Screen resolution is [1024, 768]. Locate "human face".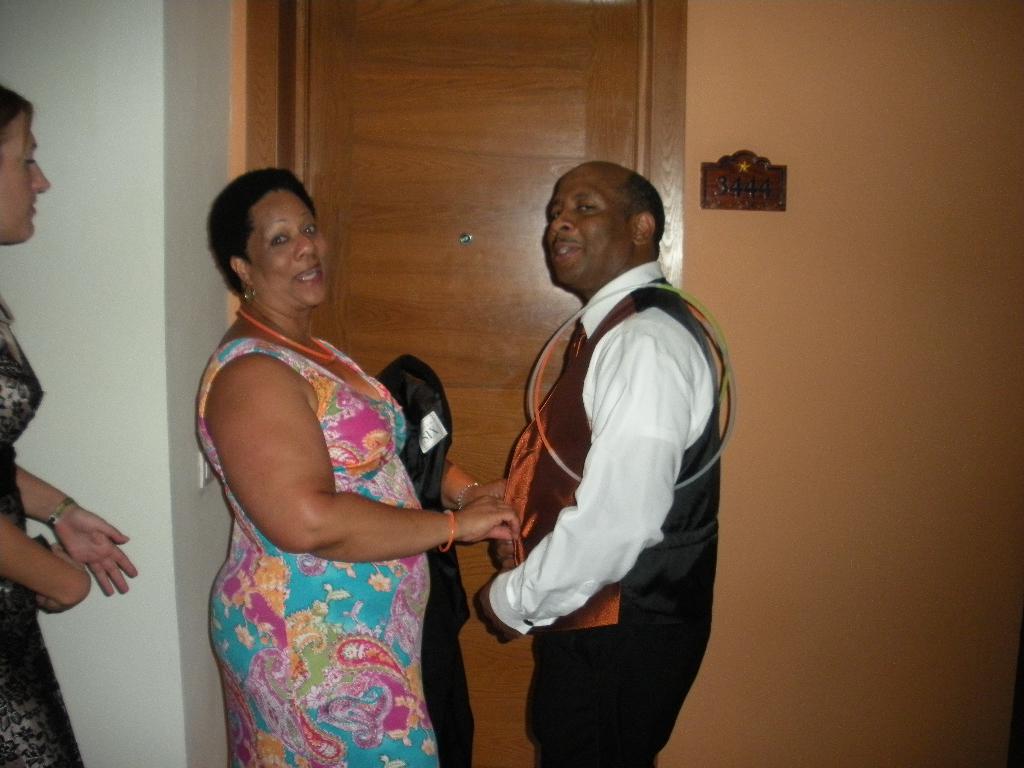
detection(242, 187, 330, 308).
